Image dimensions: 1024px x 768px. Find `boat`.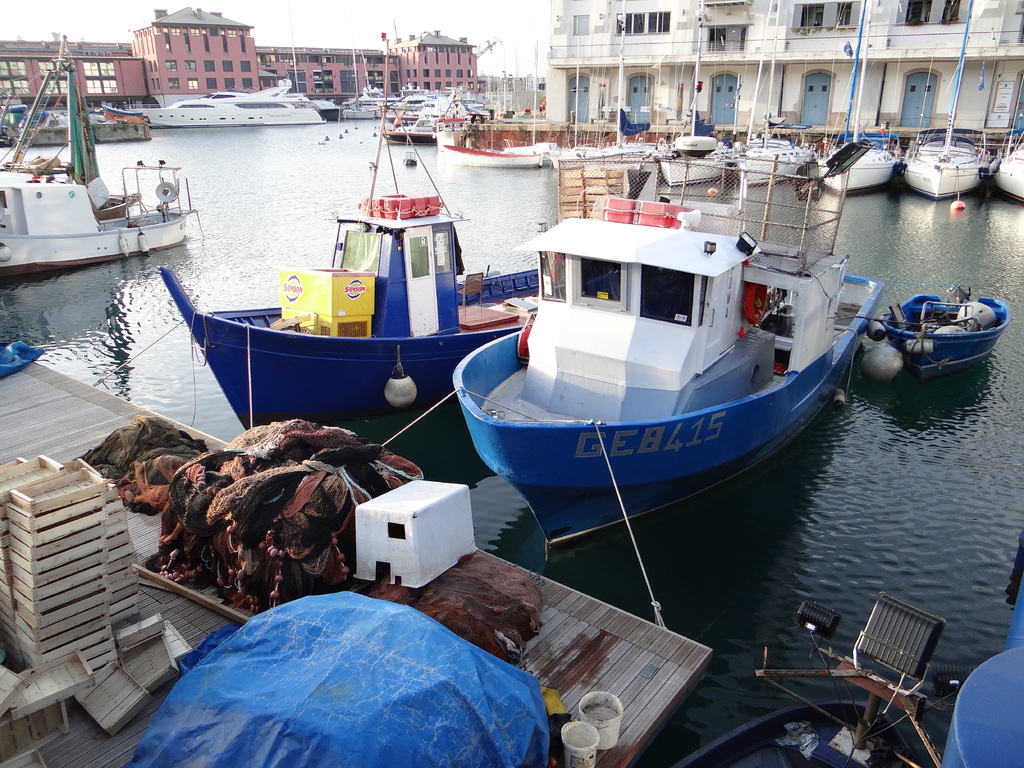
[387, 87, 463, 145].
